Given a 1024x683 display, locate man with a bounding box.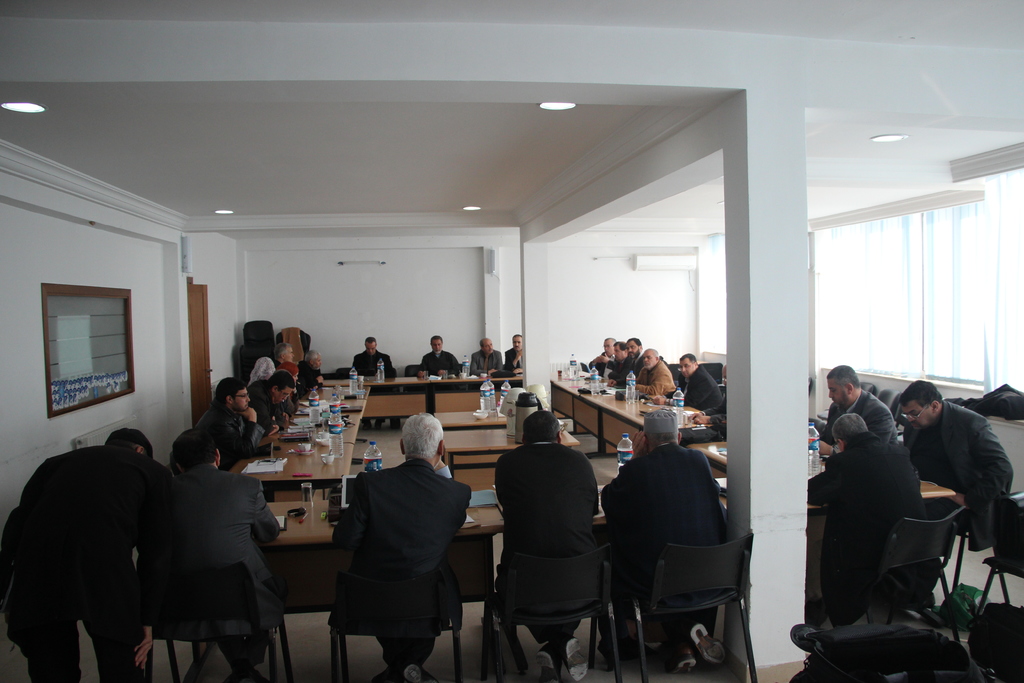
Located: bbox(344, 335, 387, 385).
